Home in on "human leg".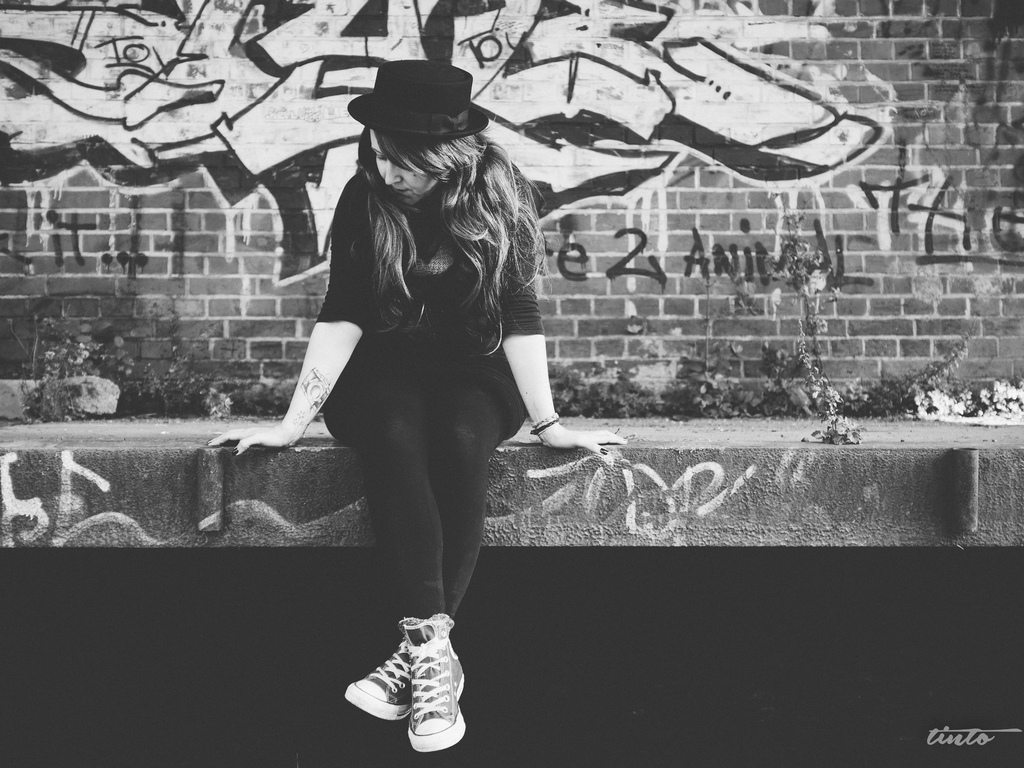
Homed in at (326,356,456,745).
